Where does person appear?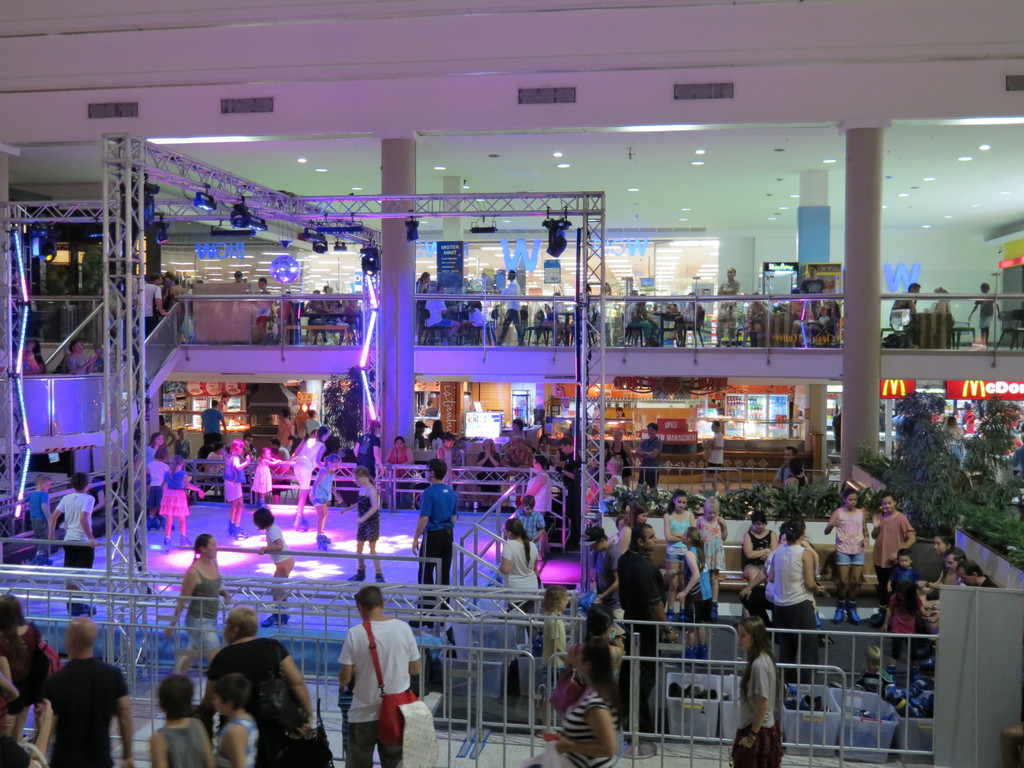
Appears at (200,603,314,767).
